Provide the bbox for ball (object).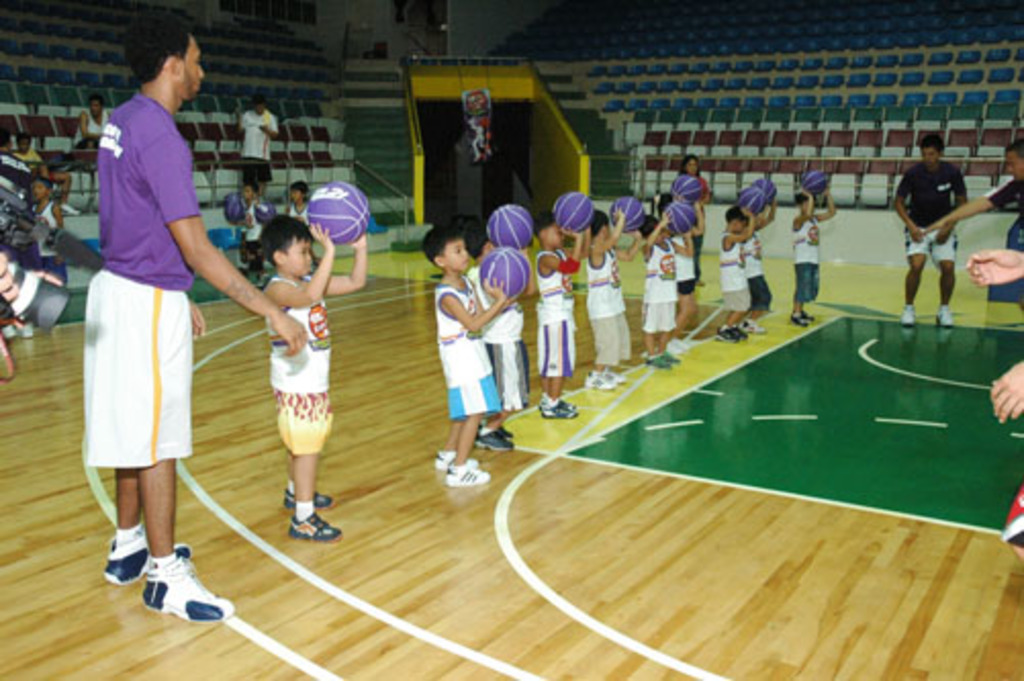
left=305, top=182, right=376, bottom=237.
